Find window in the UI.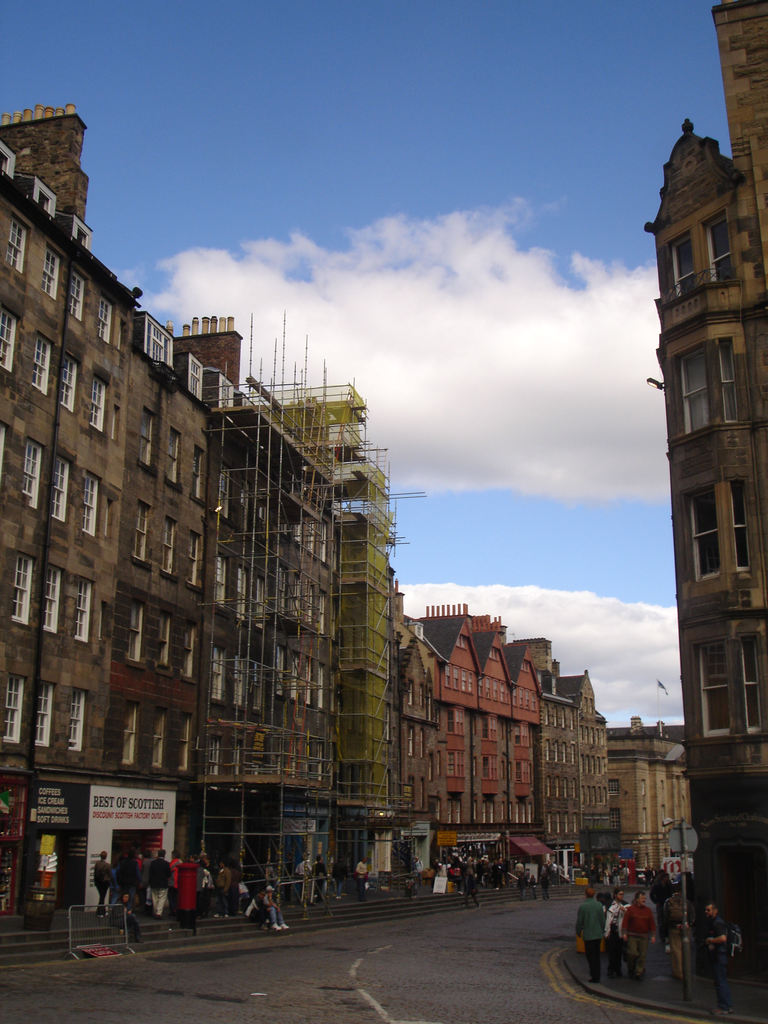
UI element at (2,672,16,742).
